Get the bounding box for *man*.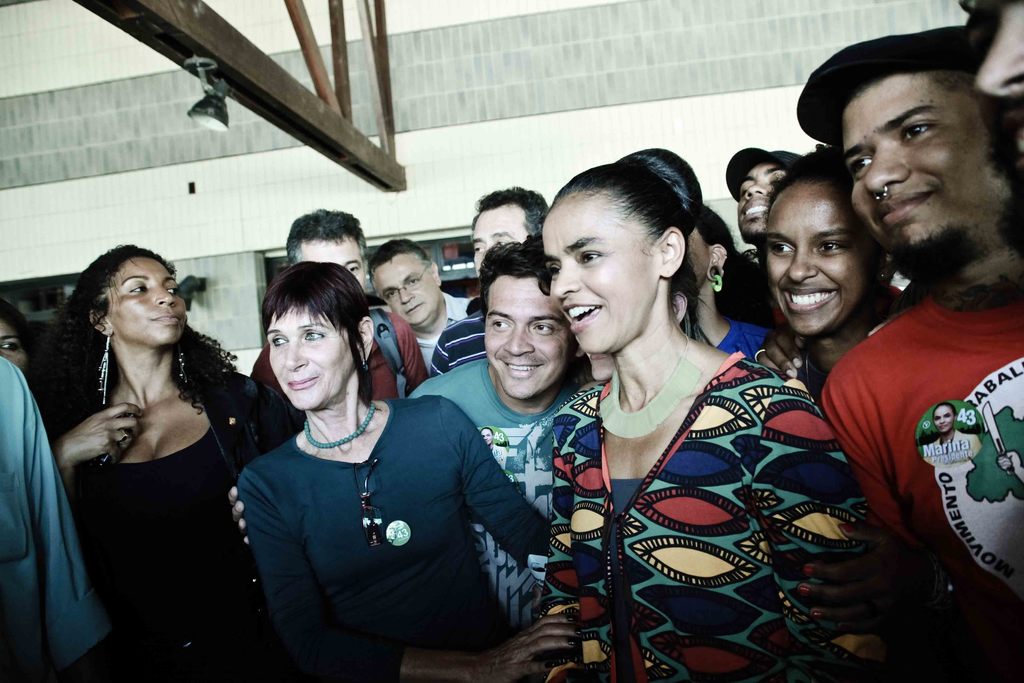
413,236,600,630.
